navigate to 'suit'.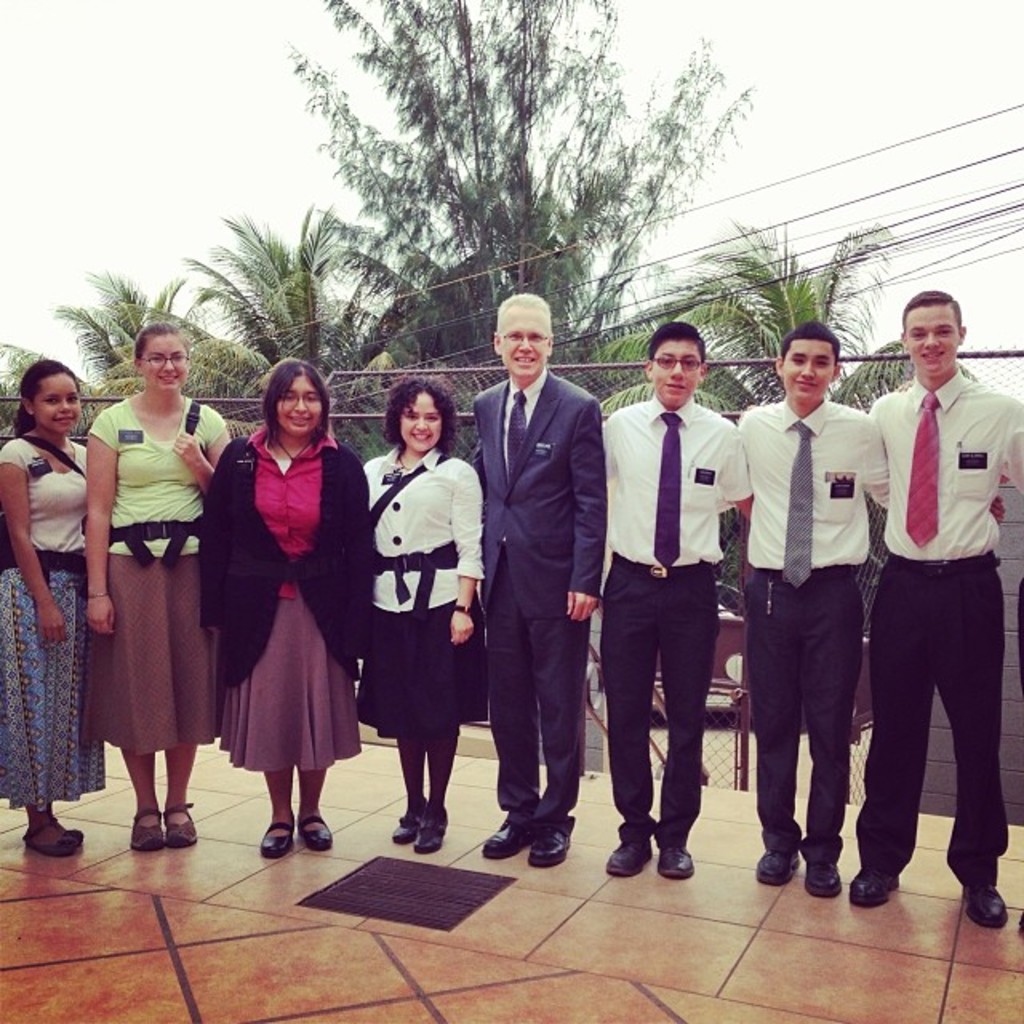
Navigation target: select_region(483, 304, 611, 859).
